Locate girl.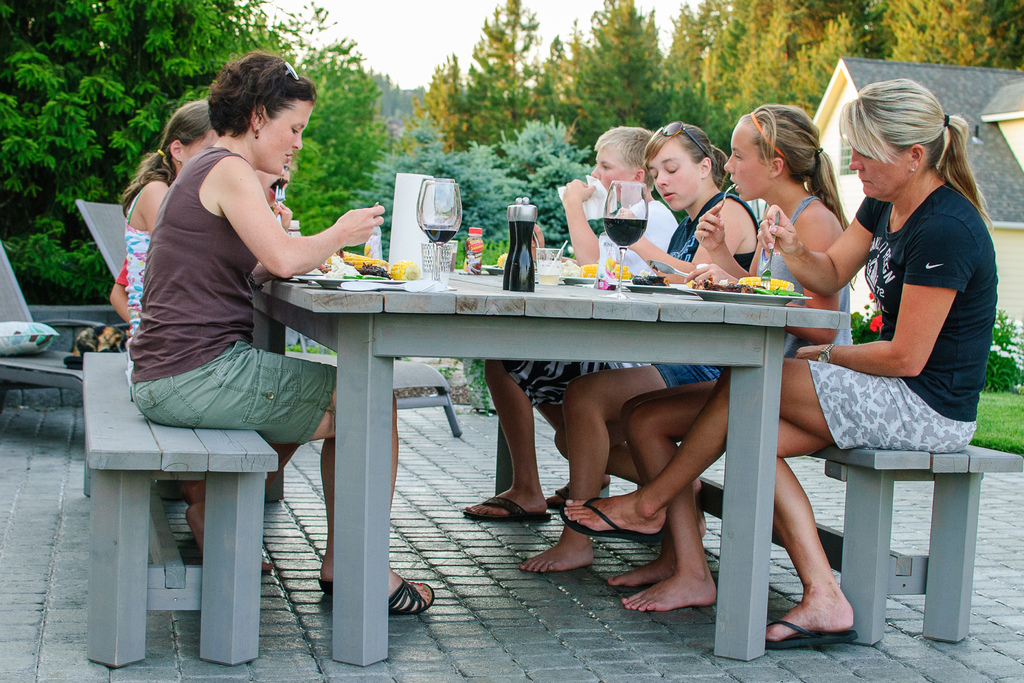
Bounding box: crop(520, 121, 763, 575).
